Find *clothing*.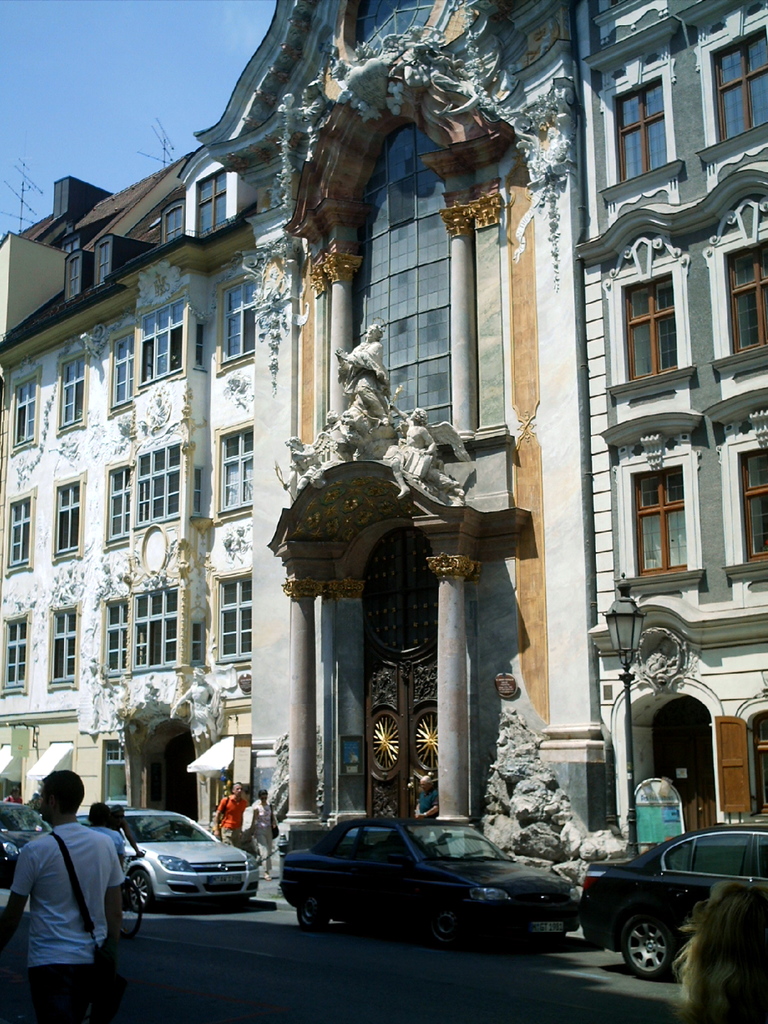
[216,792,246,851].
